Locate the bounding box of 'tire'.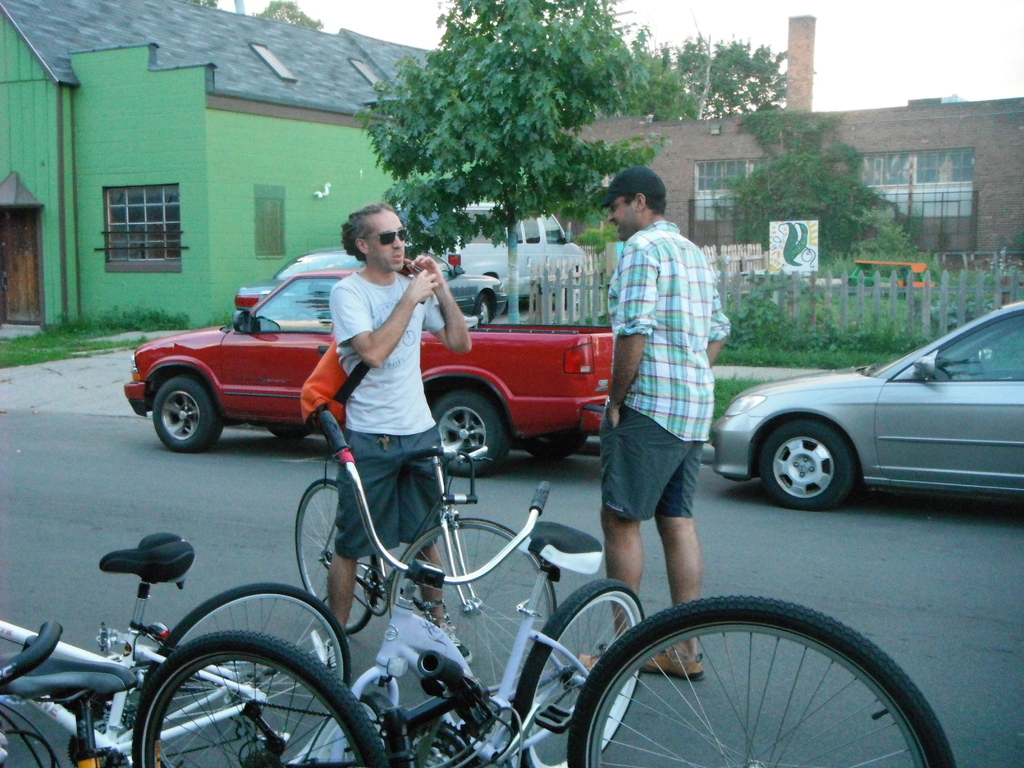
Bounding box: bbox=[295, 481, 378, 634].
